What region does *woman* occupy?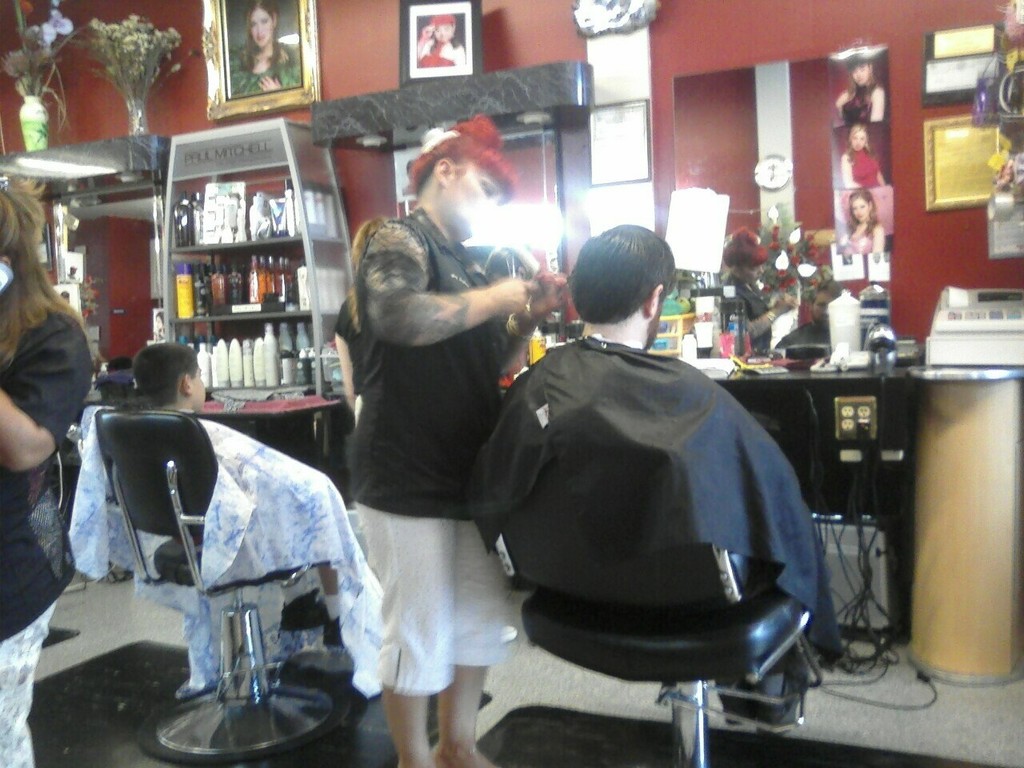
x1=839, y1=190, x2=887, y2=254.
